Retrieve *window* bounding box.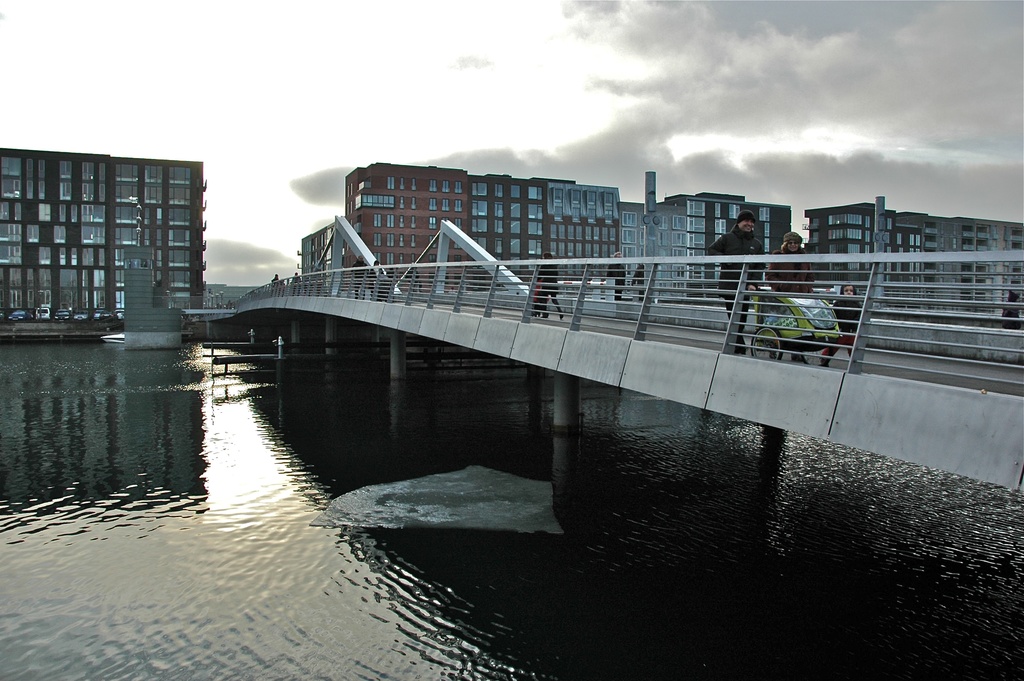
Bounding box: [671, 213, 686, 228].
